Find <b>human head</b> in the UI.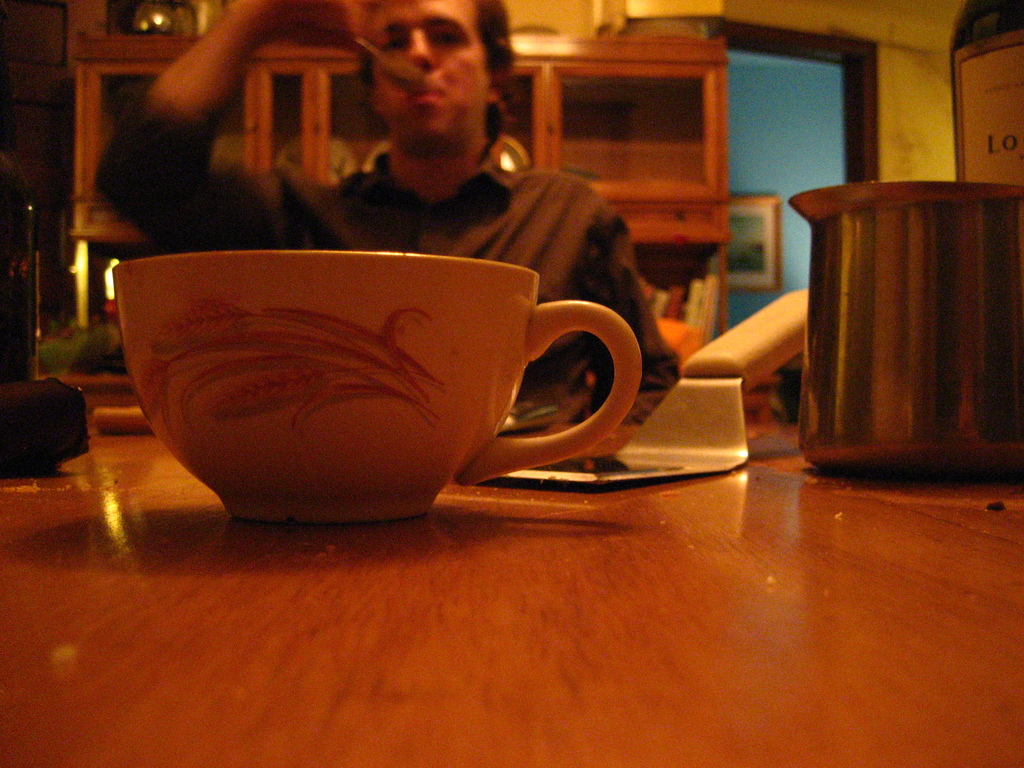
UI element at select_region(342, 8, 500, 138).
